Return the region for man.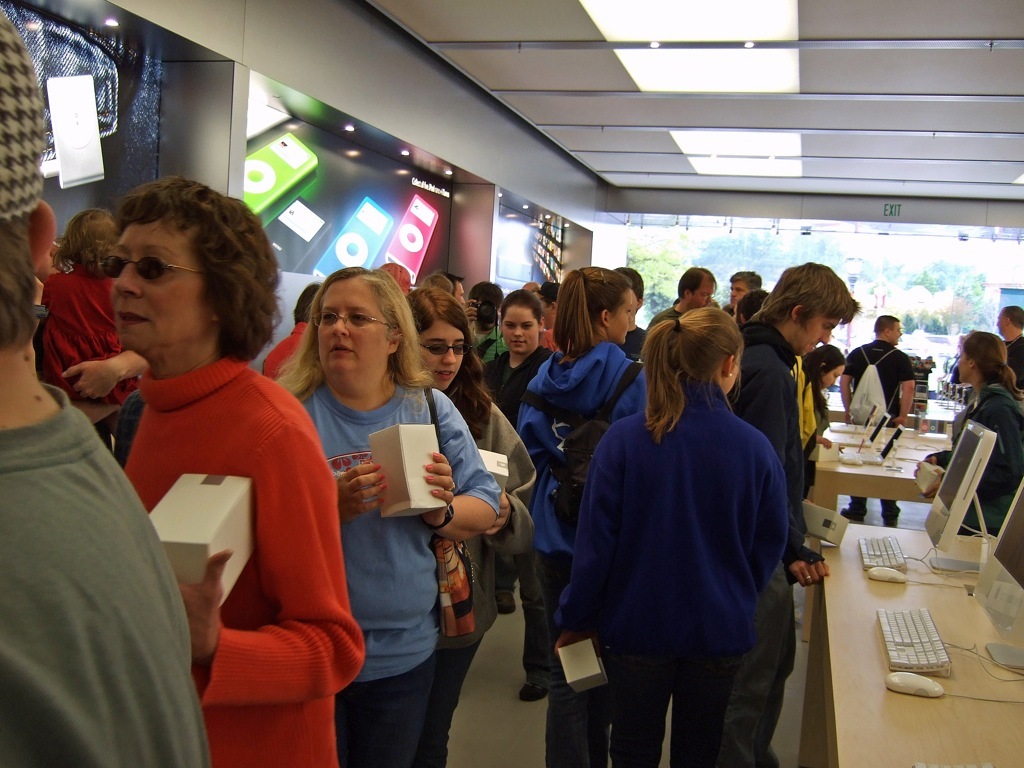
725,258,864,767.
